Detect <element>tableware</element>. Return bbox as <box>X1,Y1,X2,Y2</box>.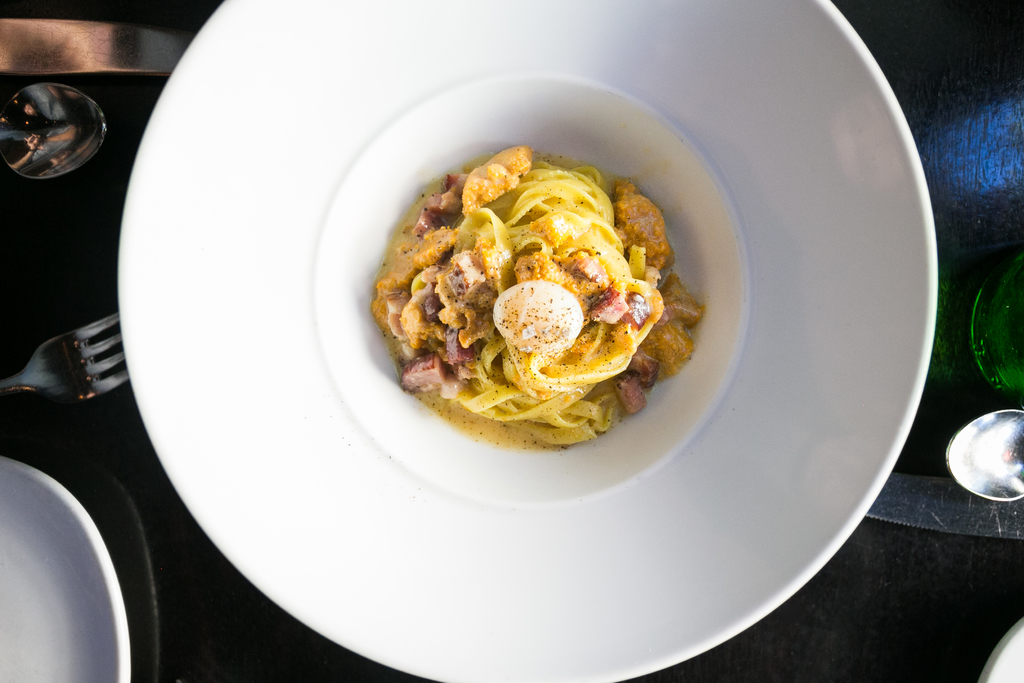
<box>136,72,927,616</box>.
